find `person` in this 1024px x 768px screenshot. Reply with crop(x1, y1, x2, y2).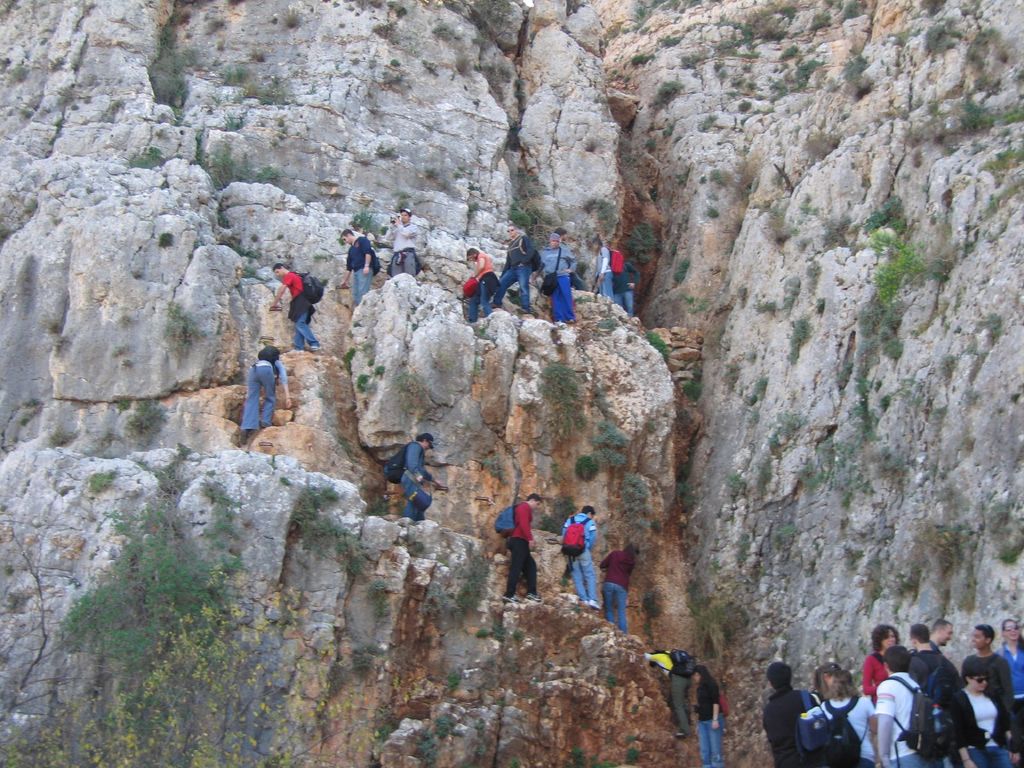
crop(951, 656, 1014, 767).
